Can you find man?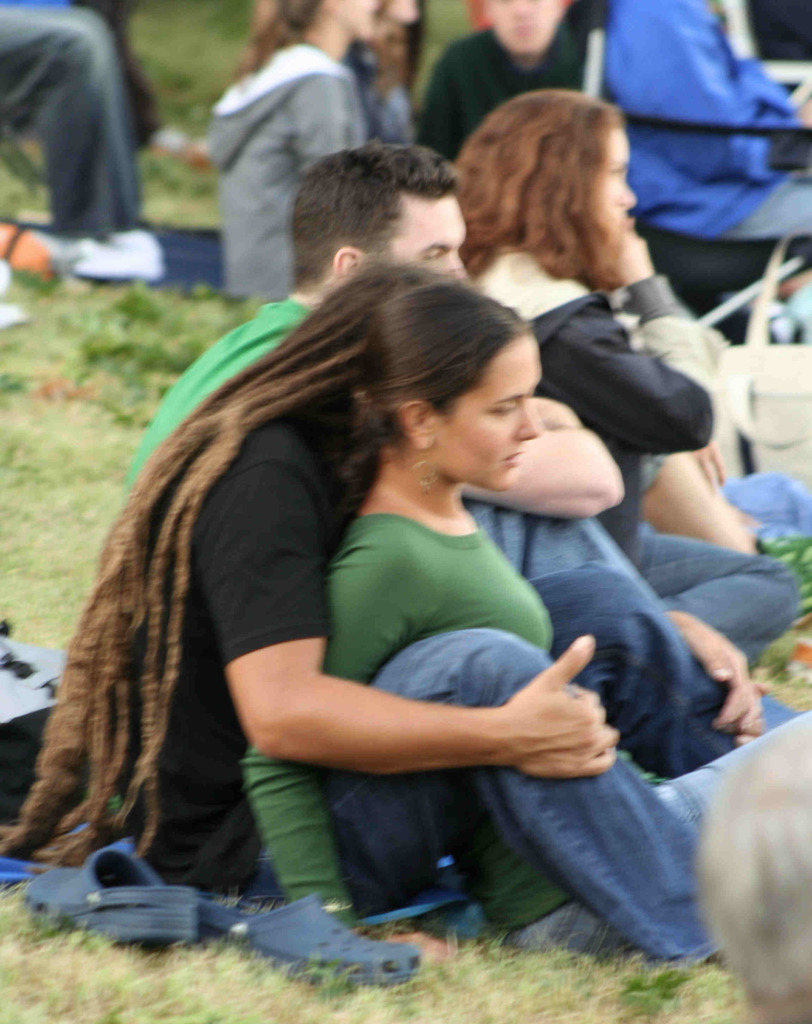
Yes, bounding box: region(416, 0, 591, 160).
